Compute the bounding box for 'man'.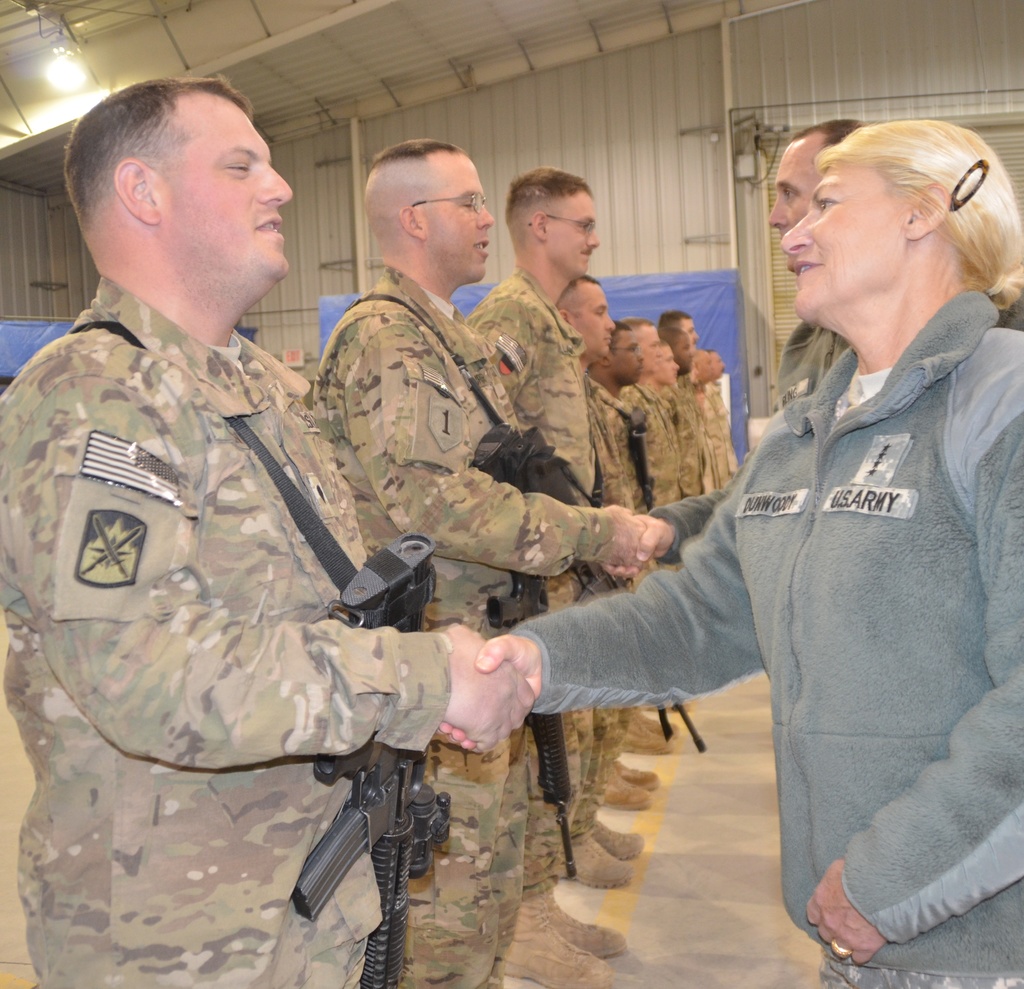
316,137,628,988.
